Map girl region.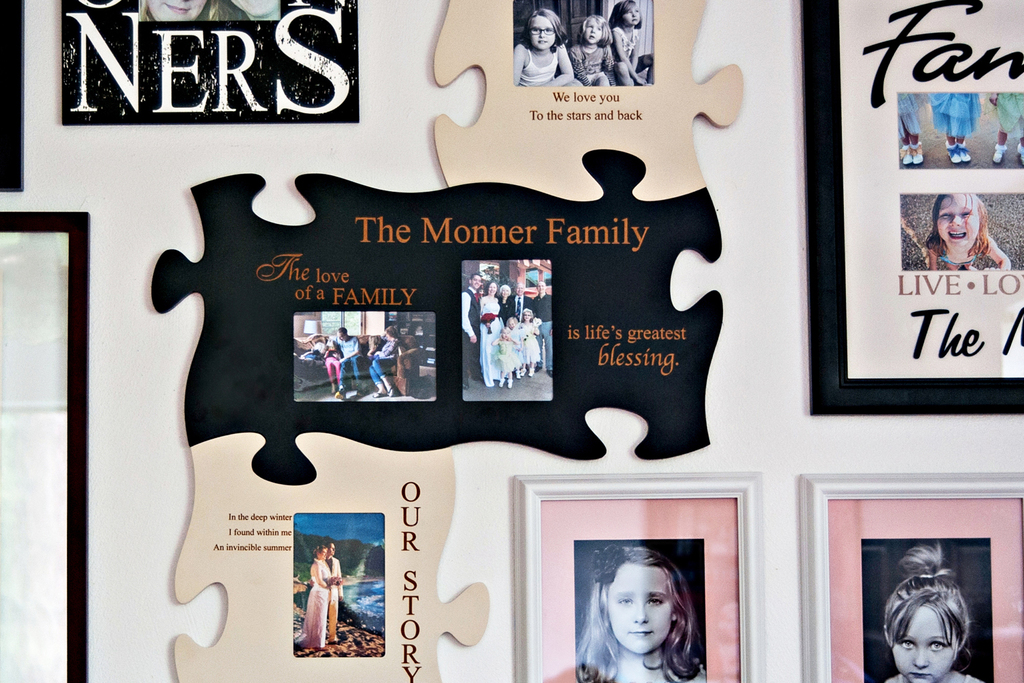
Mapped to select_region(518, 307, 540, 376).
